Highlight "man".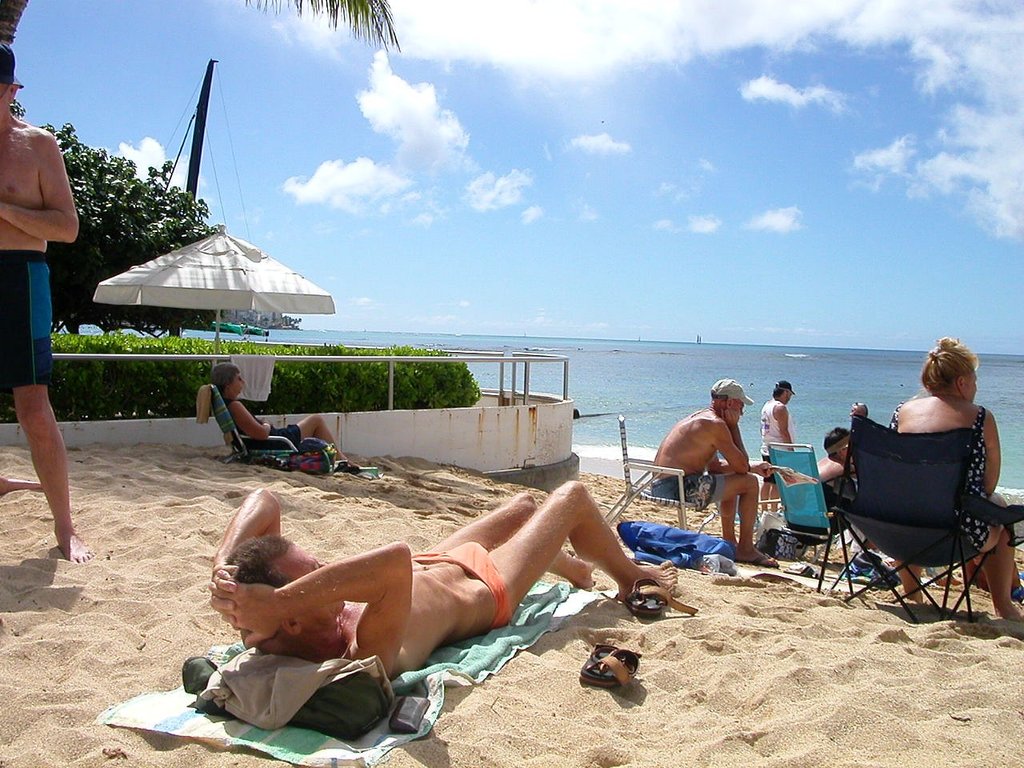
Highlighted region: x1=207 y1=482 x2=678 y2=678.
